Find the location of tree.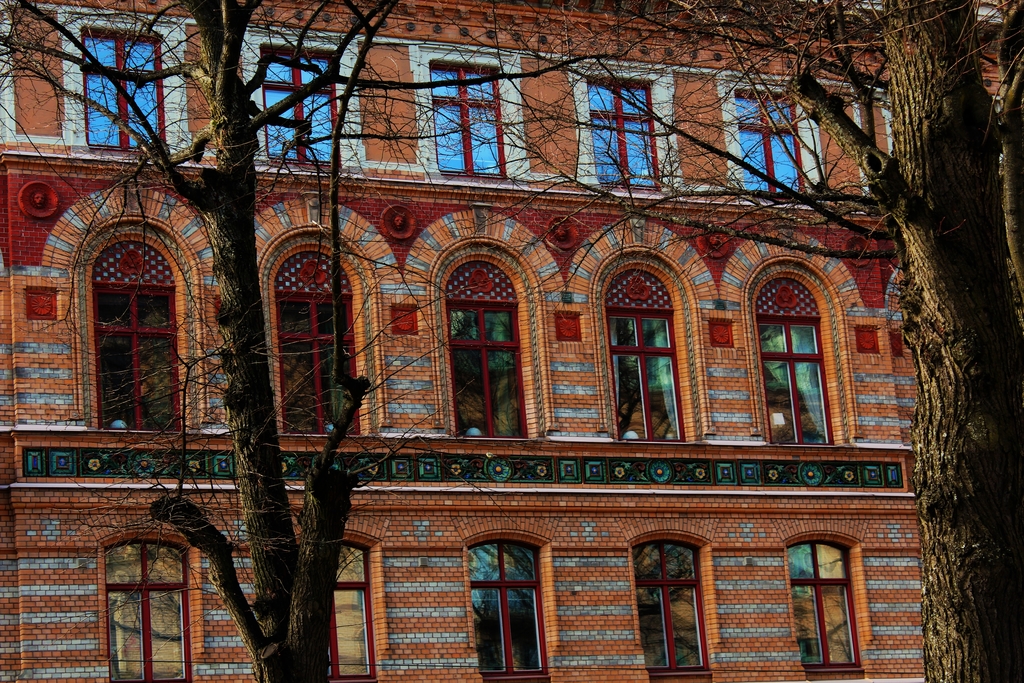
Location: bbox(0, 0, 702, 680).
